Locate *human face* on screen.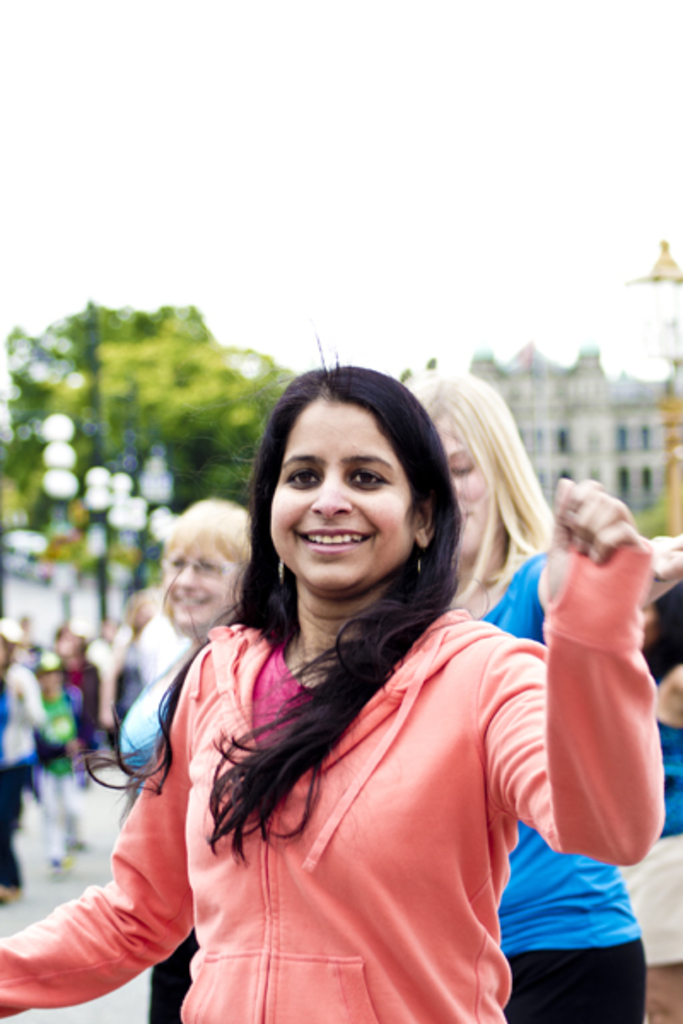
On screen at {"left": 162, "top": 532, "right": 242, "bottom": 633}.
